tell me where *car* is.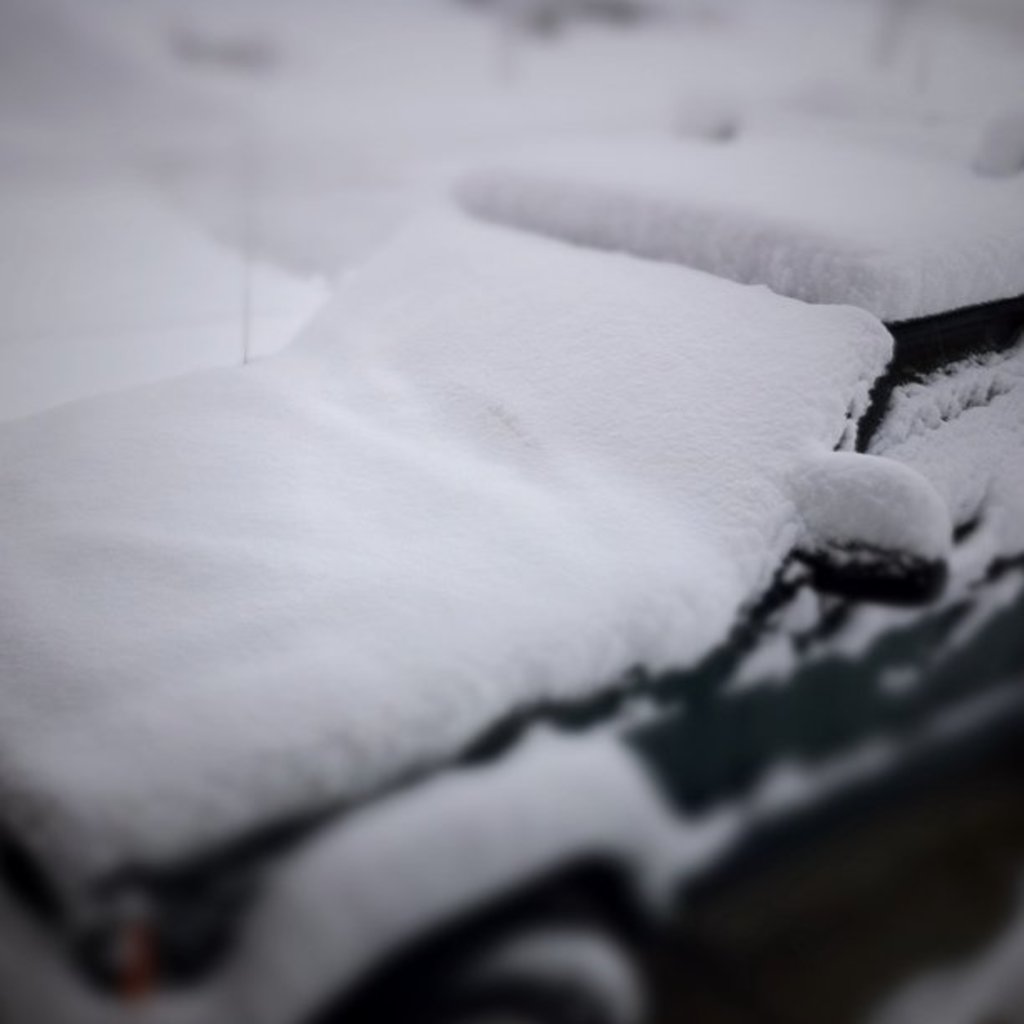
*car* is at [0,156,1022,1022].
